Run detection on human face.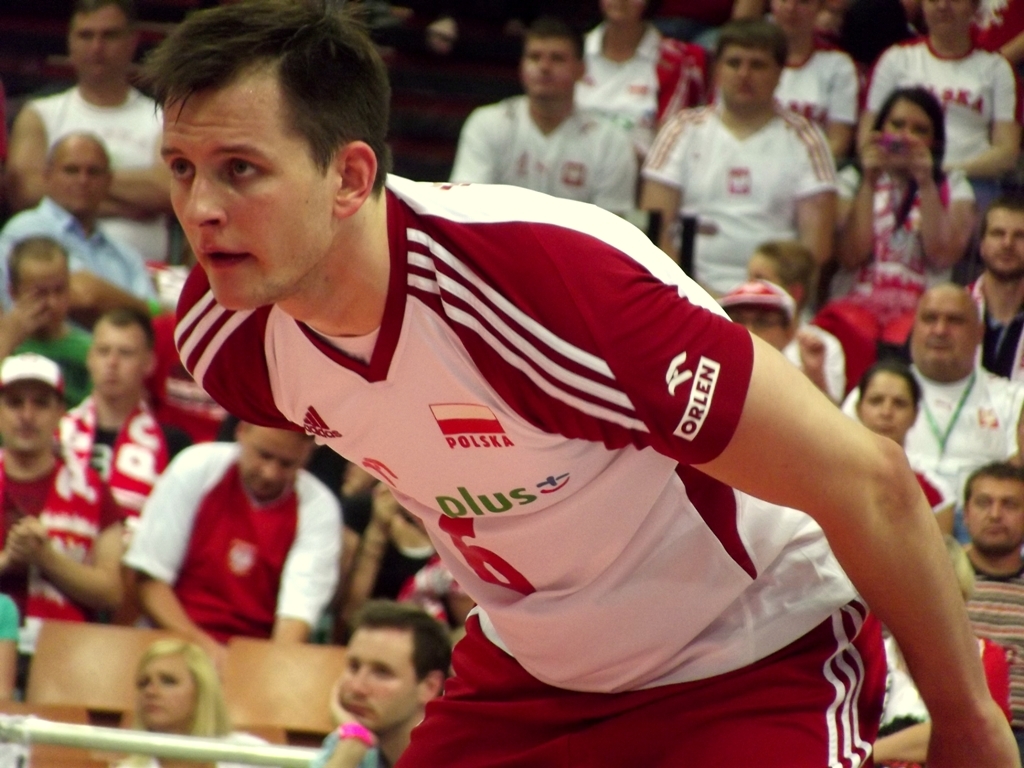
Result: 965, 477, 1023, 548.
